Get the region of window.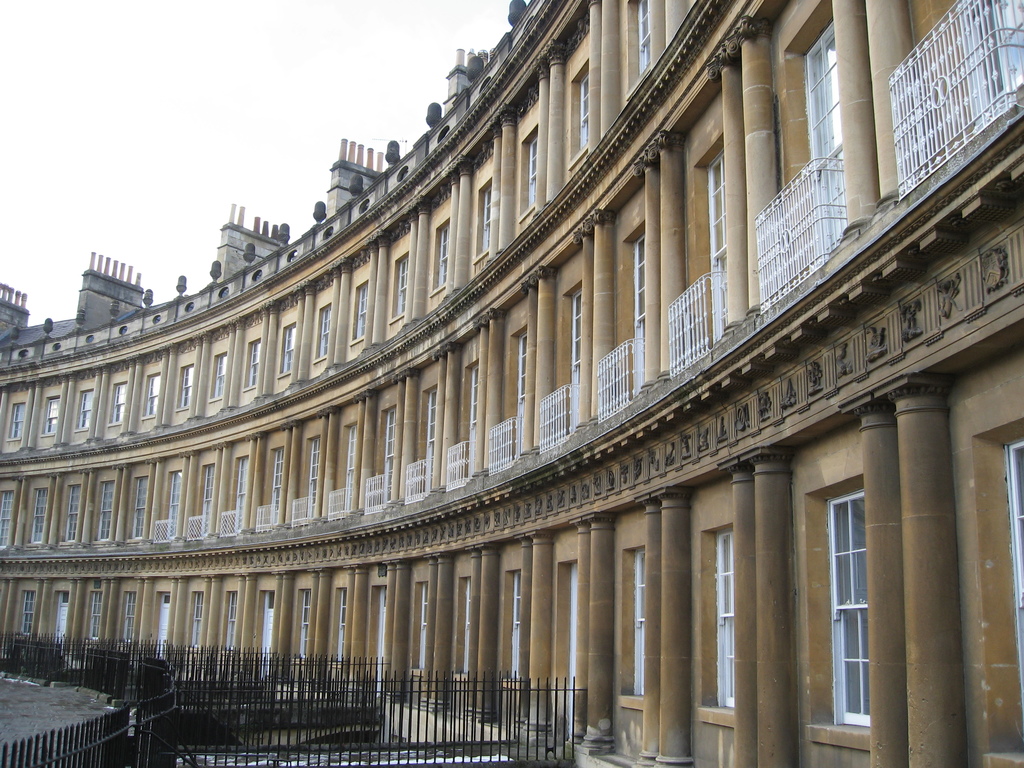
<box>190,592,204,650</box>.
